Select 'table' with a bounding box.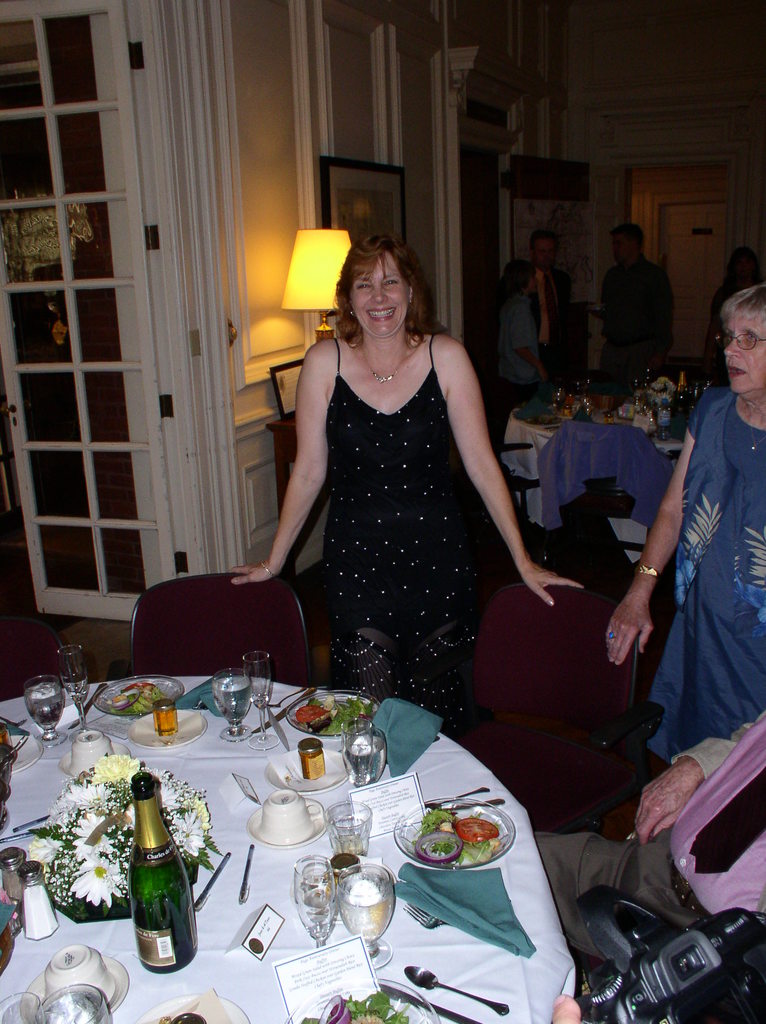
BBox(493, 360, 696, 563).
